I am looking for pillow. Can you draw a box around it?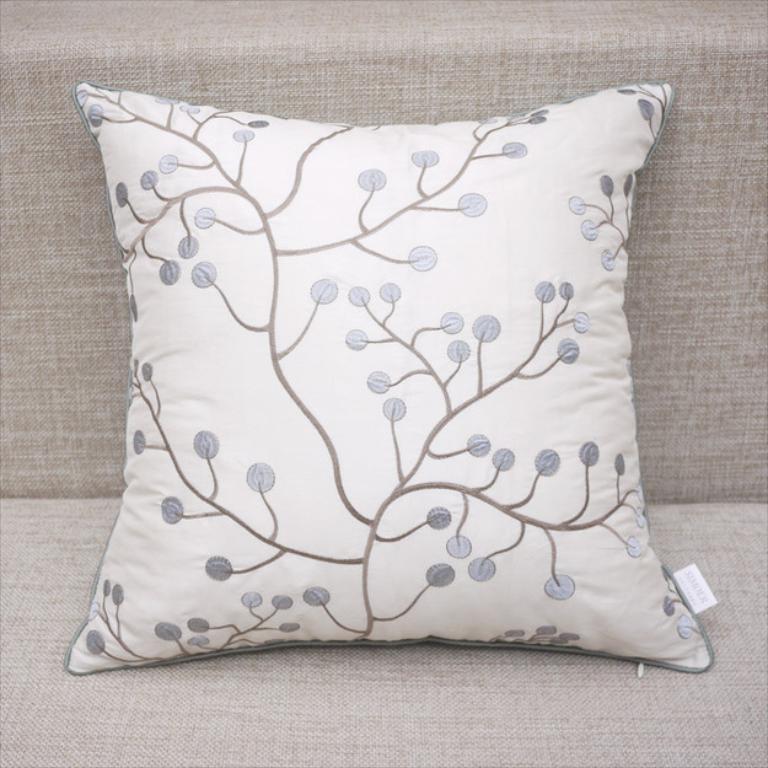
Sure, the bounding box is [left=72, top=85, right=713, bottom=666].
